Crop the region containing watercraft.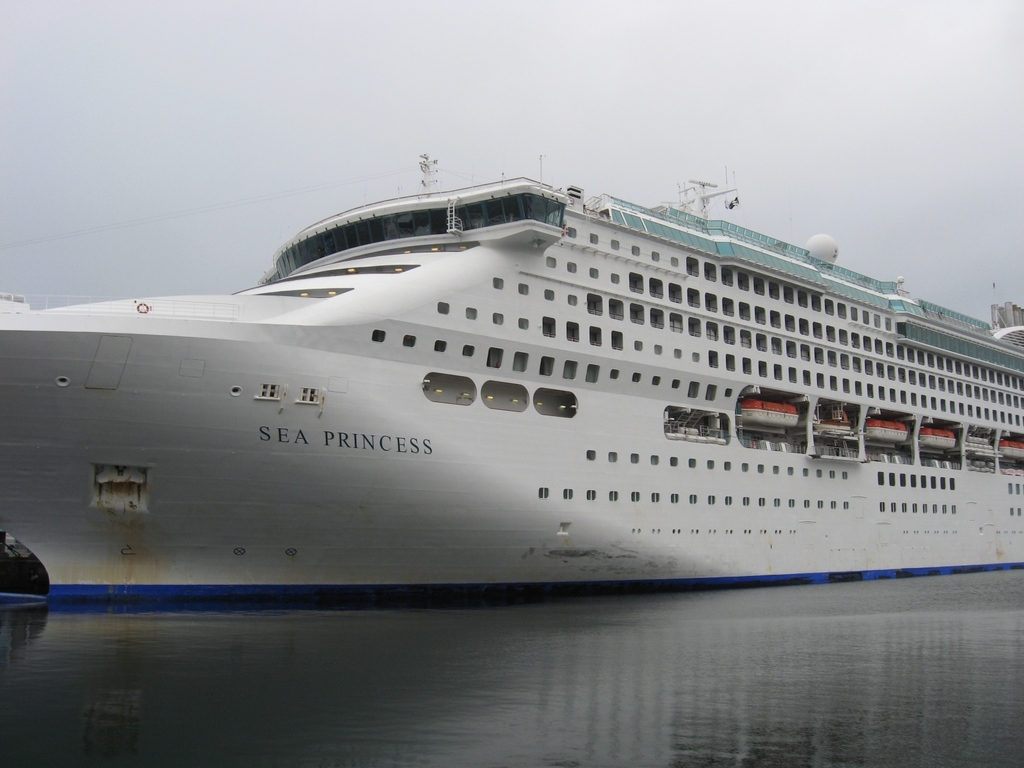
Crop region: 48 157 1023 589.
